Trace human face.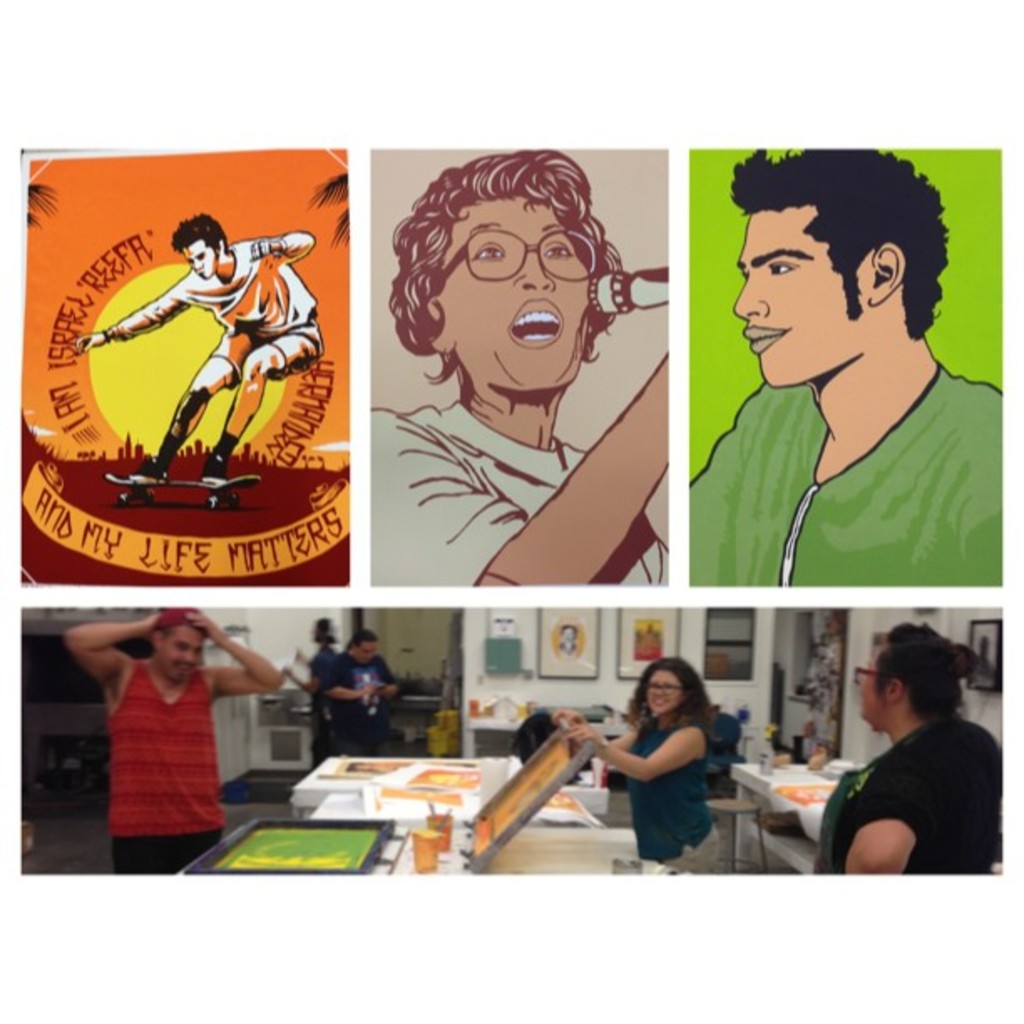
Traced to select_region(151, 627, 212, 679).
